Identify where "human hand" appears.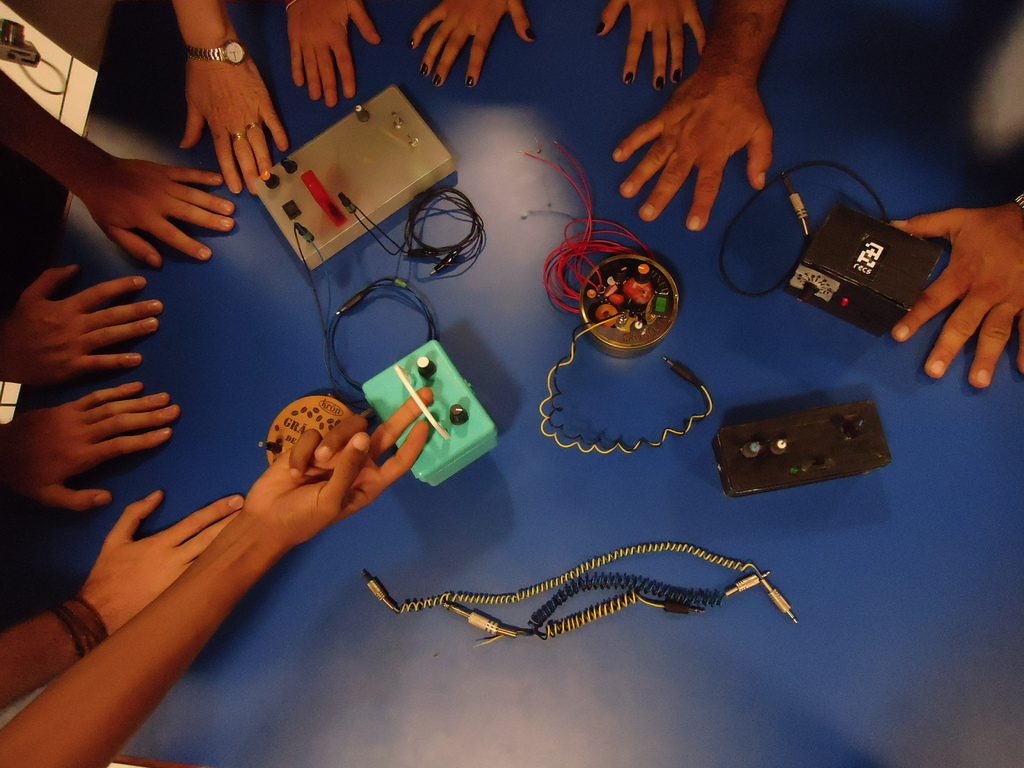
Appears at locate(241, 387, 436, 555).
